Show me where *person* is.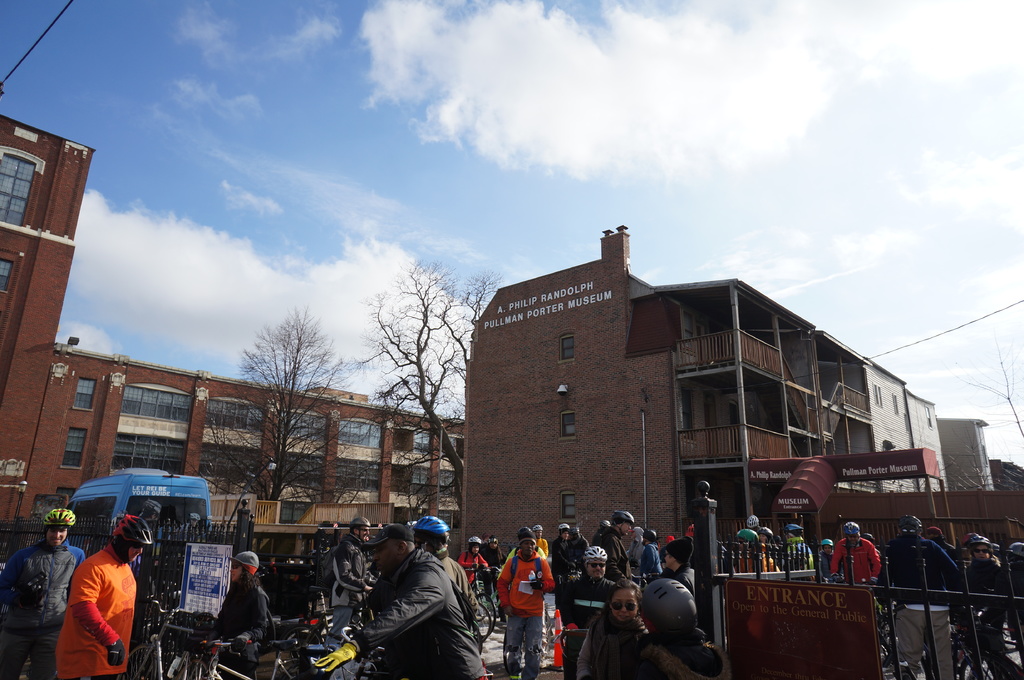
*person* is at crop(664, 538, 691, 585).
